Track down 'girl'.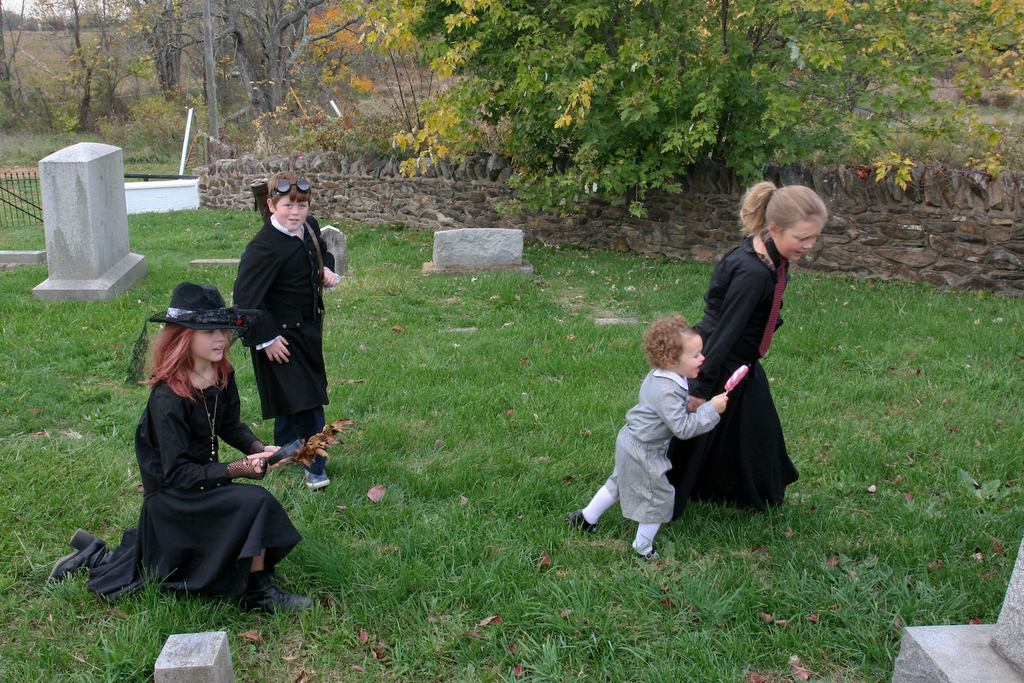
Tracked to bbox=[674, 182, 826, 521].
